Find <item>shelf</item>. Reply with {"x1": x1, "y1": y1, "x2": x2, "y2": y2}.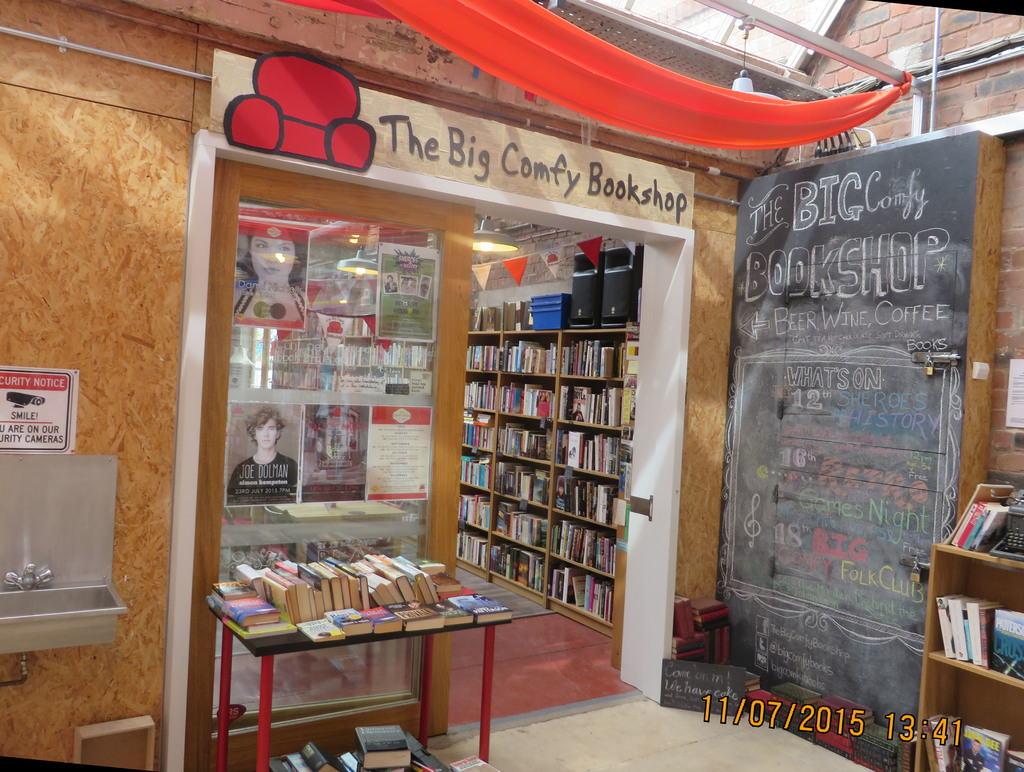
{"x1": 466, "y1": 378, "x2": 492, "y2": 413}.
